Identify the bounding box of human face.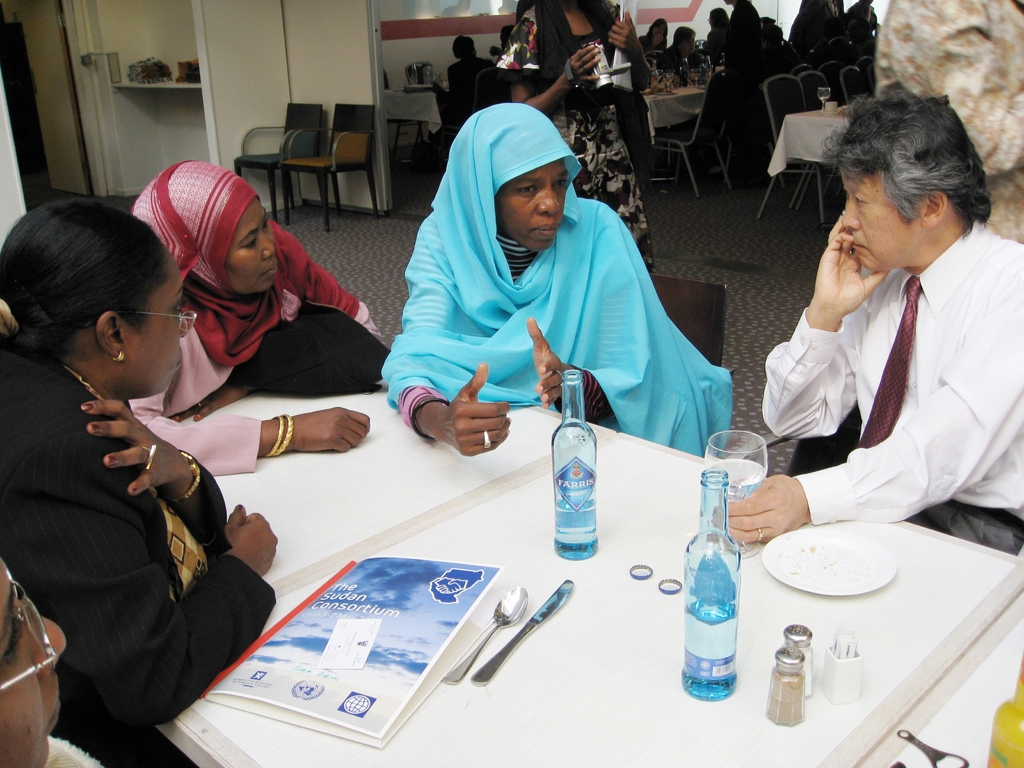
crop(680, 33, 692, 51).
